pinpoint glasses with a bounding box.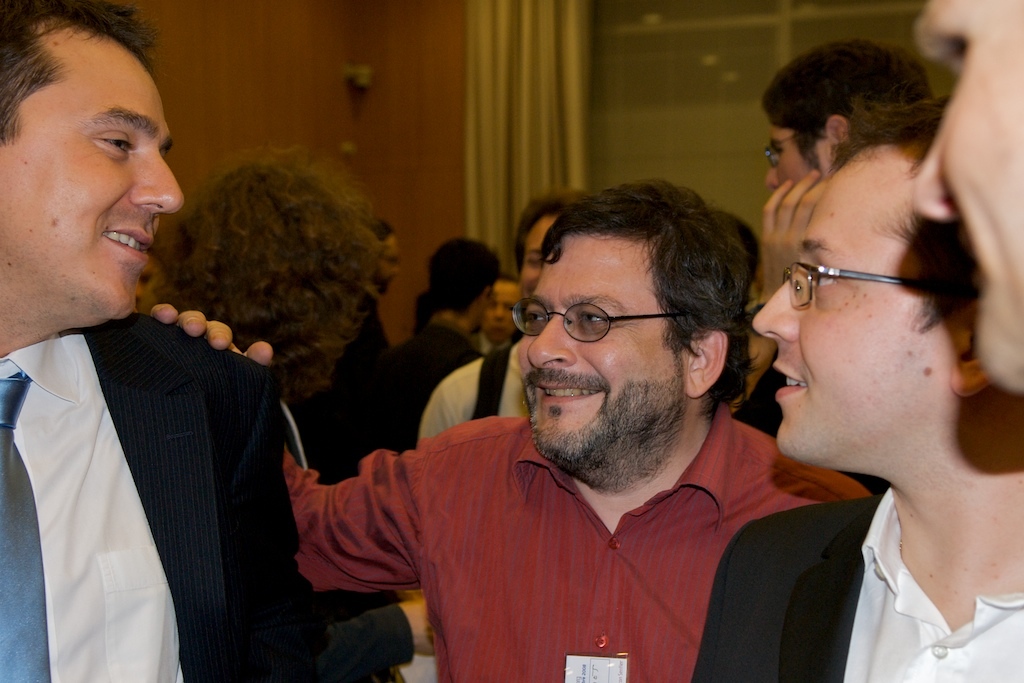
[left=784, top=252, right=905, bottom=317].
